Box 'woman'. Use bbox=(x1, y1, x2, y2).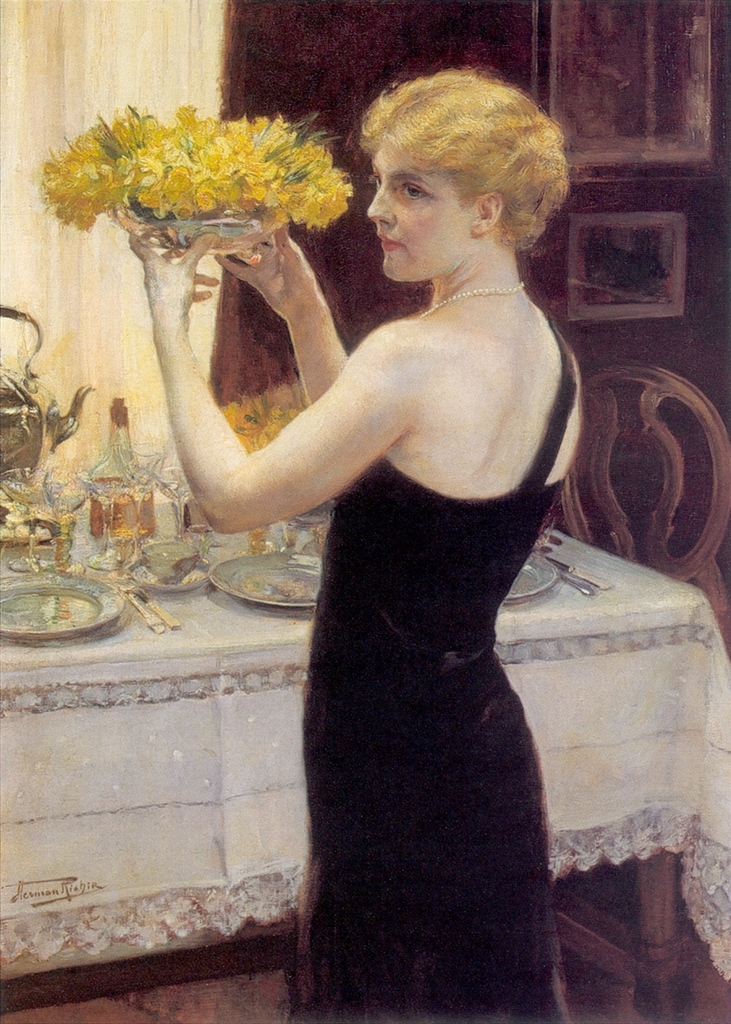
bbox=(151, 87, 591, 1023).
